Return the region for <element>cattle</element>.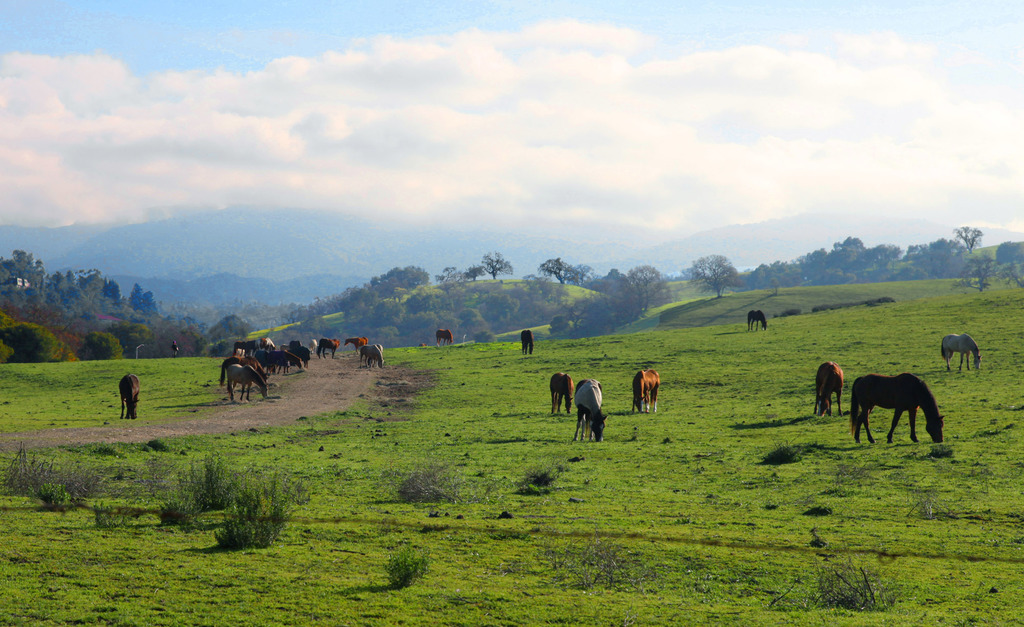
pyautogui.locateOnScreen(228, 365, 268, 399).
